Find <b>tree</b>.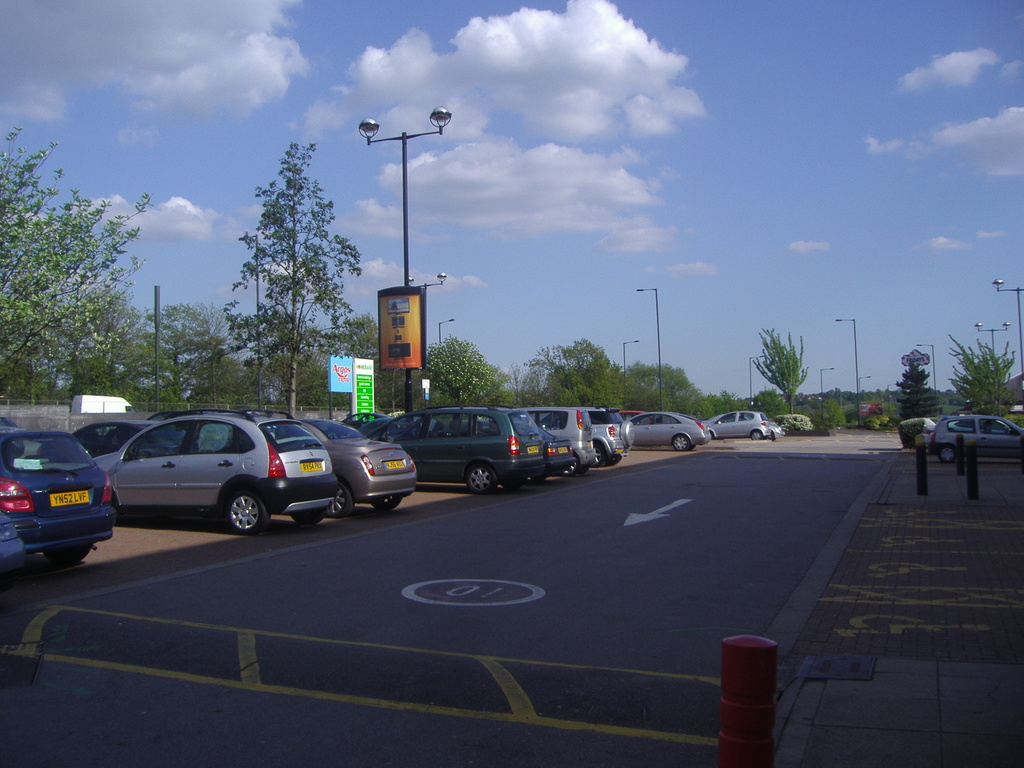
box=[420, 331, 508, 410].
